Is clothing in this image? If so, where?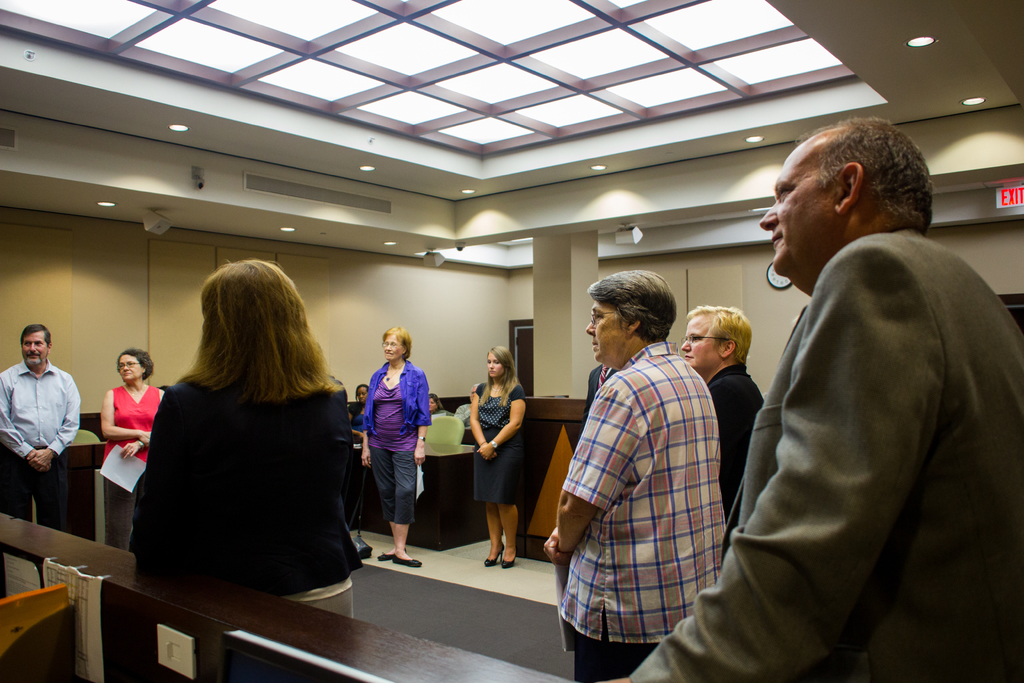
Yes, at Rect(548, 336, 755, 682).
